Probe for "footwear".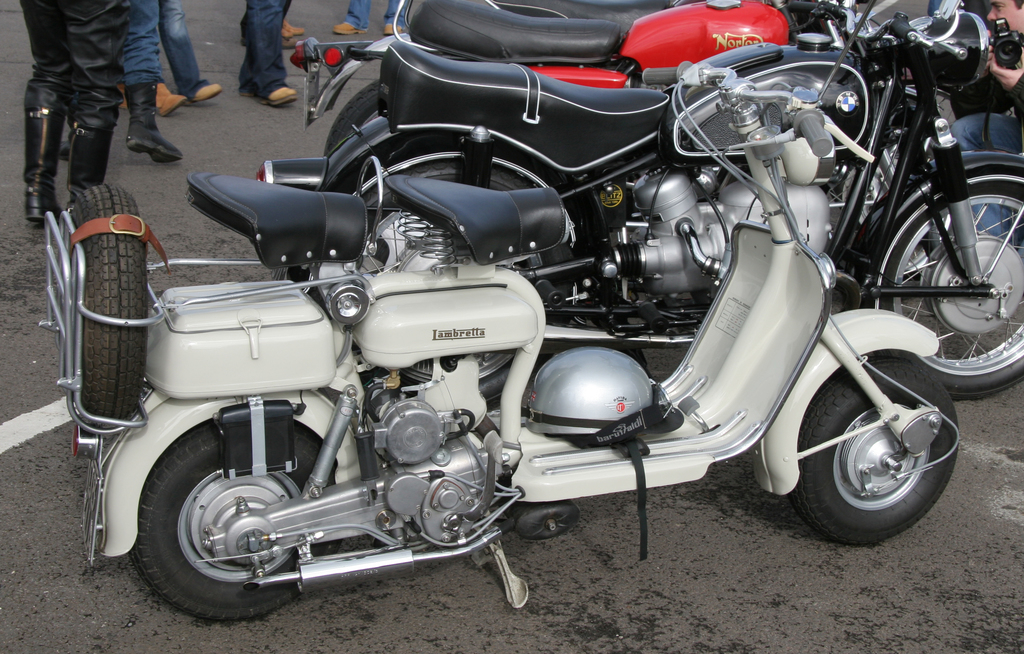
Probe result: locate(339, 13, 362, 38).
